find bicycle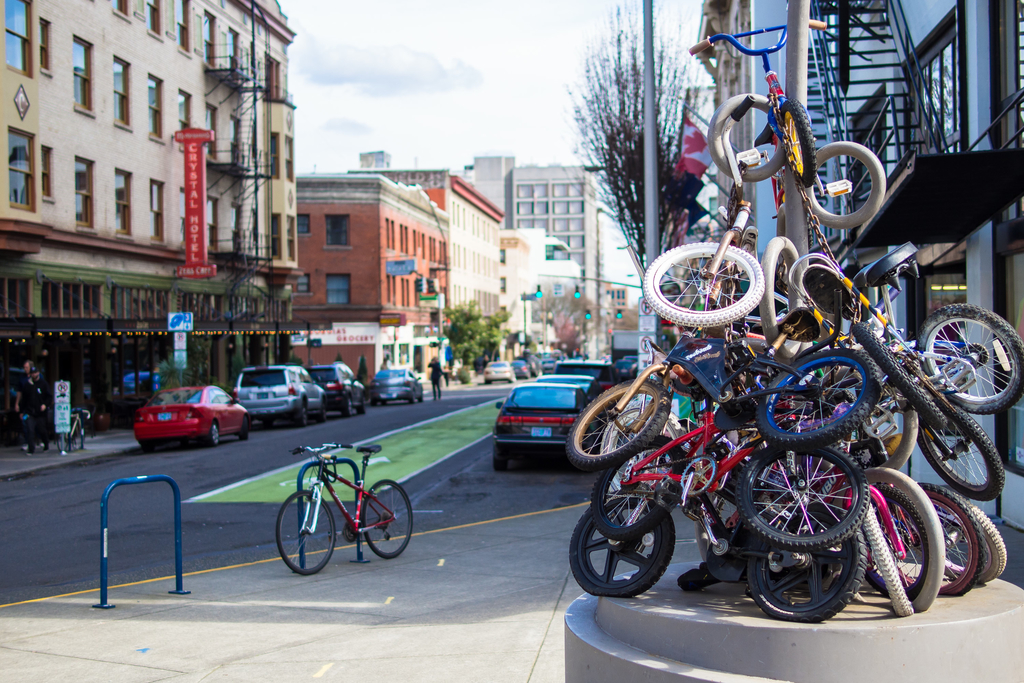
box=[271, 440, 416, 576]
